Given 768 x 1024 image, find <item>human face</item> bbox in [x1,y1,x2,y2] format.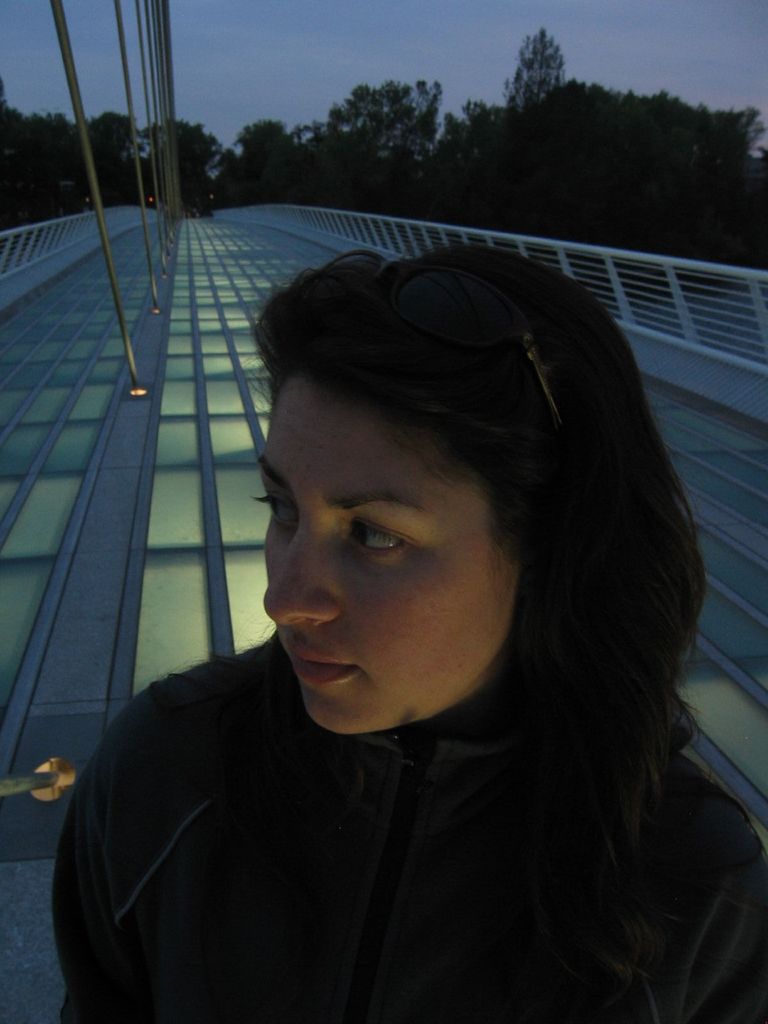
[263,374,522,736].
